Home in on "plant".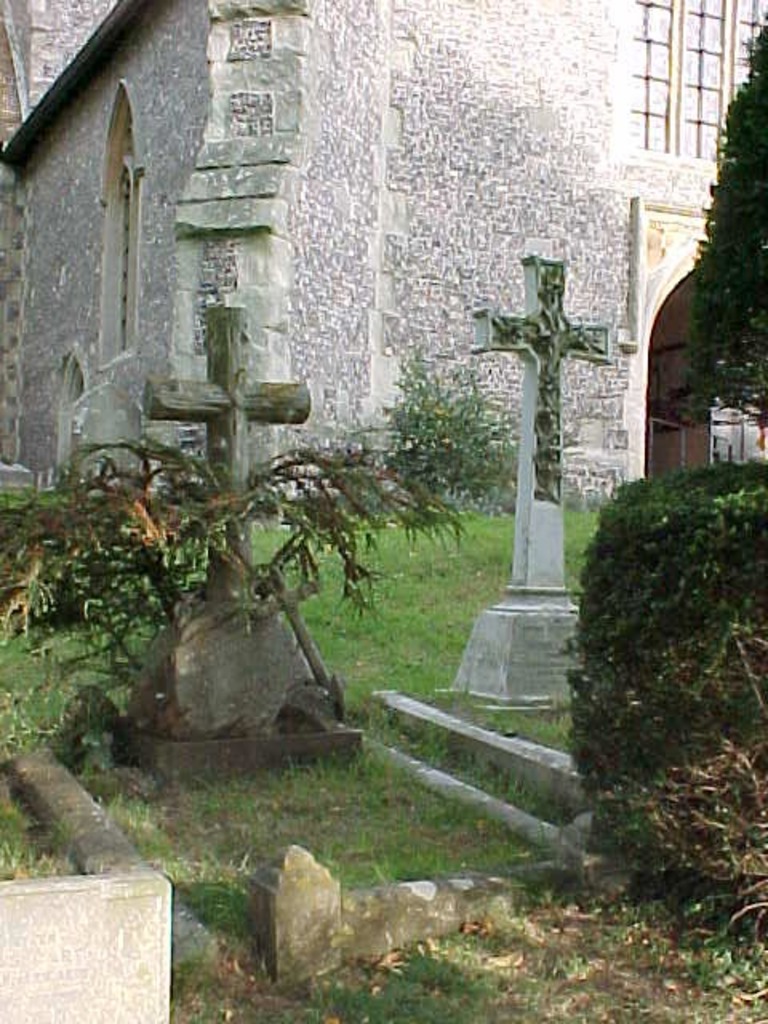
Homed in at (x1=563, y1=454, x2=766, y2=944).
